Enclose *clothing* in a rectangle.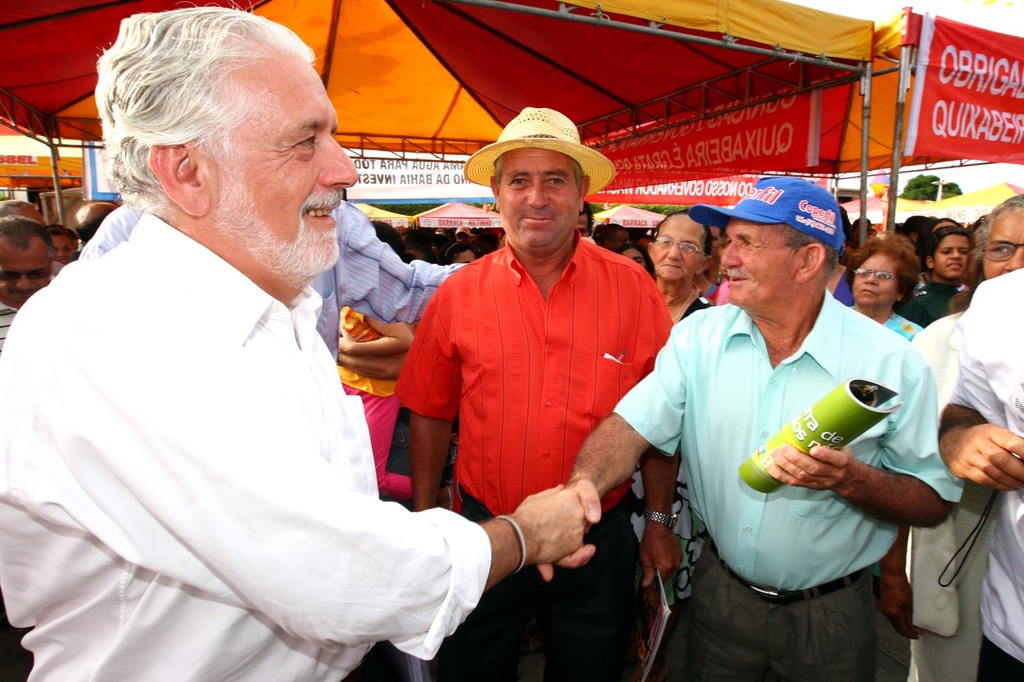
<box>622,294,717,603</box>.
